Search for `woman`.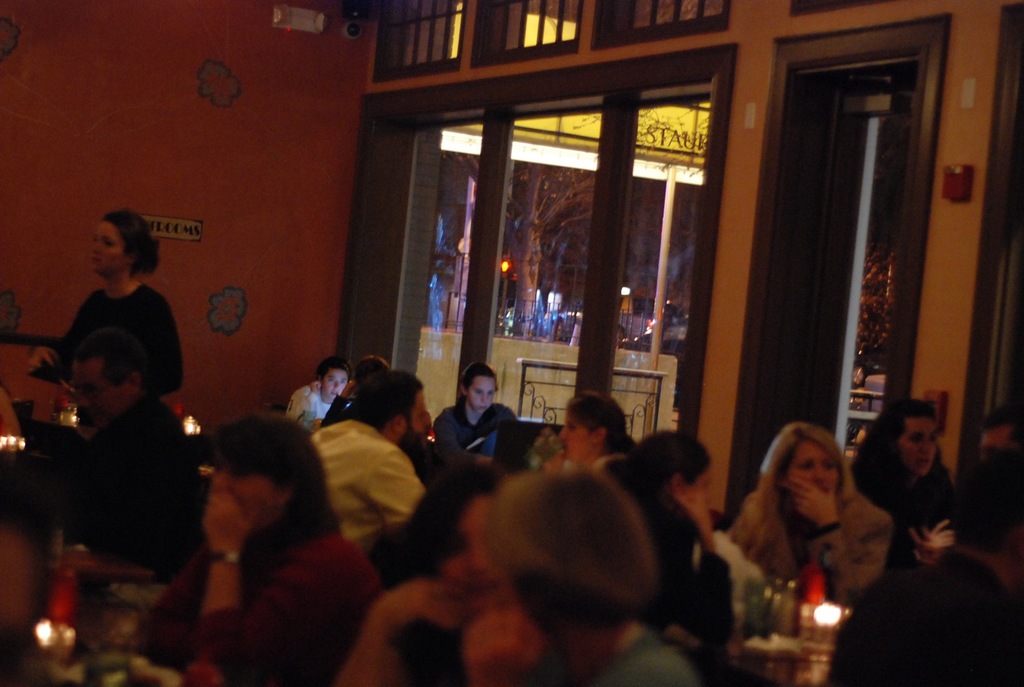
Found at [725, 417, 904, 608].
